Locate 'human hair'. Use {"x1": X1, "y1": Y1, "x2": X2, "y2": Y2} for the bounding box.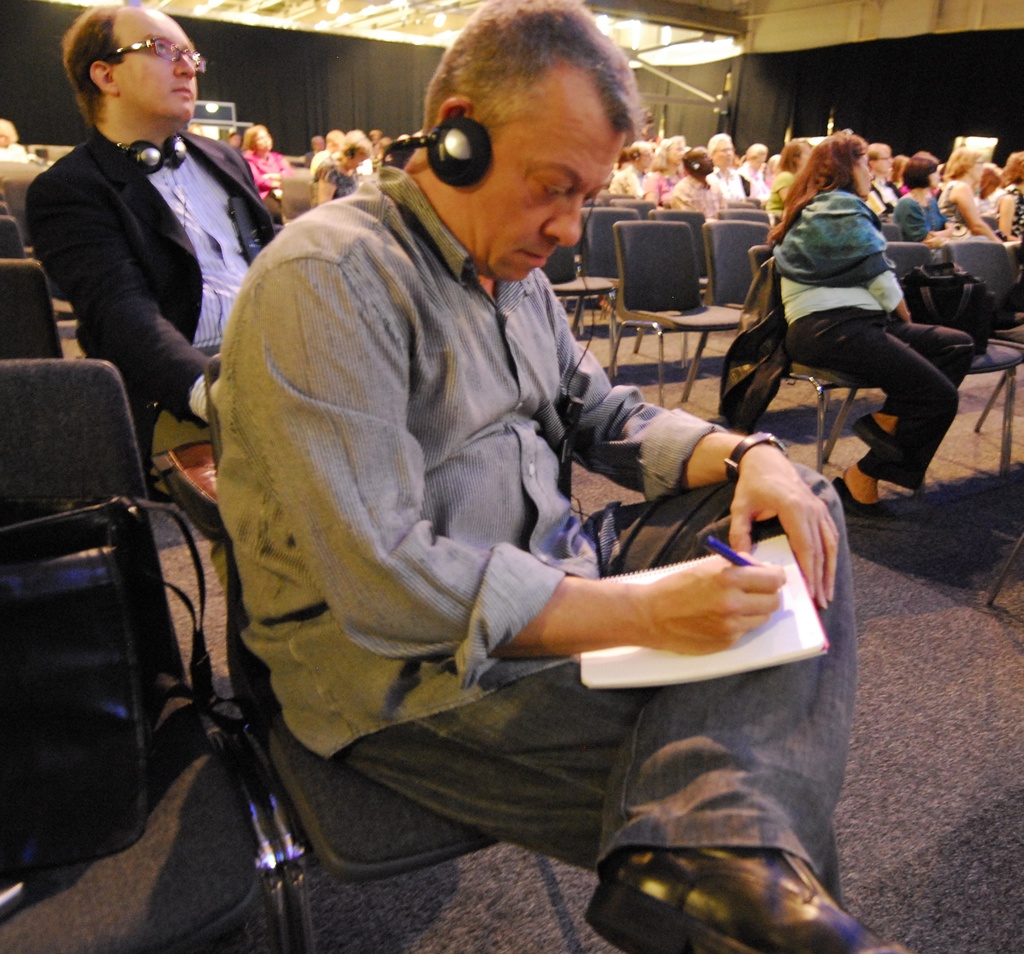
{"x1": 940, "y1": 150, "x2": 991, "y2": 181}.
